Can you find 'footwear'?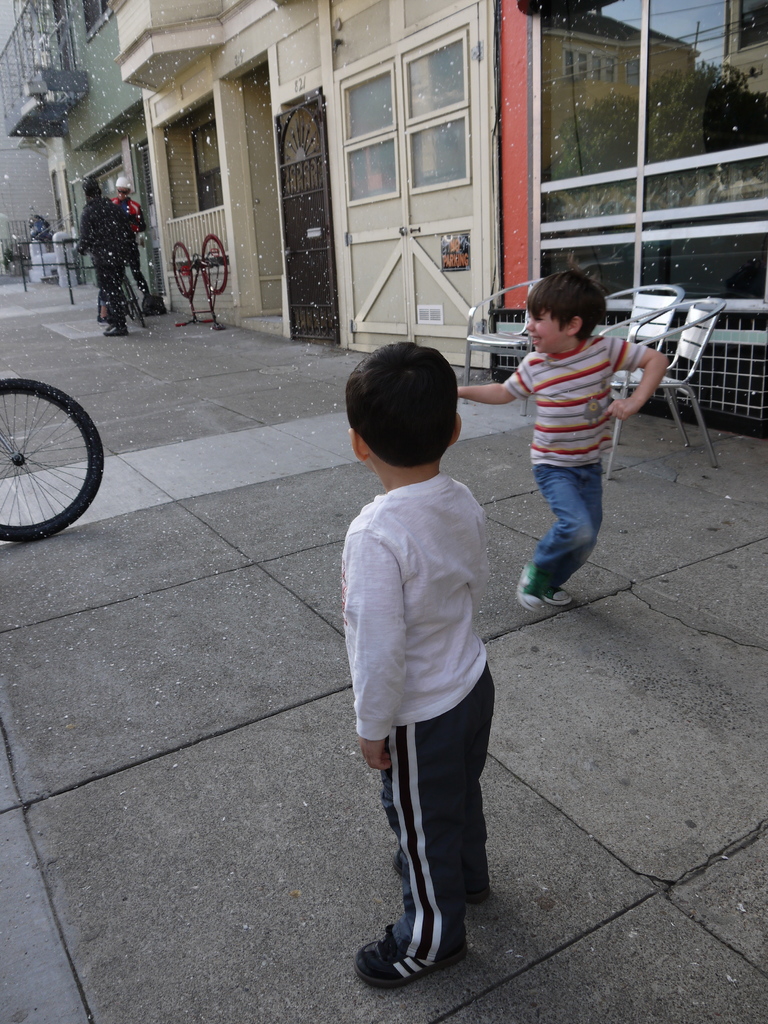
Yes, bounding box: l=349, t=932, r=405, b=991.
